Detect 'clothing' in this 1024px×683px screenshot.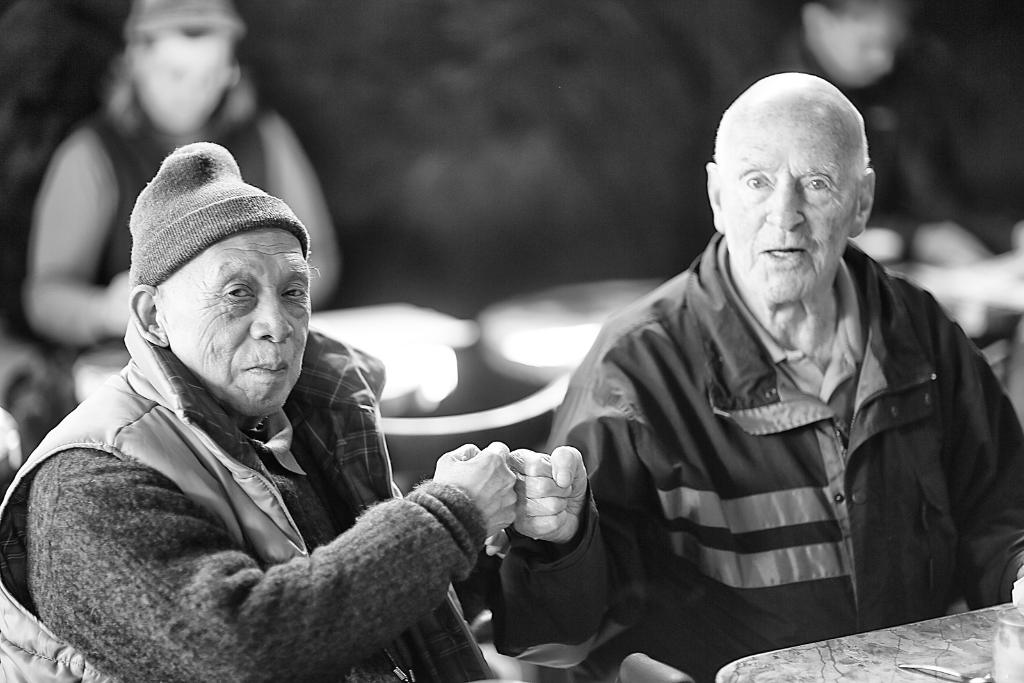
Detection: 35,89,310,399.
